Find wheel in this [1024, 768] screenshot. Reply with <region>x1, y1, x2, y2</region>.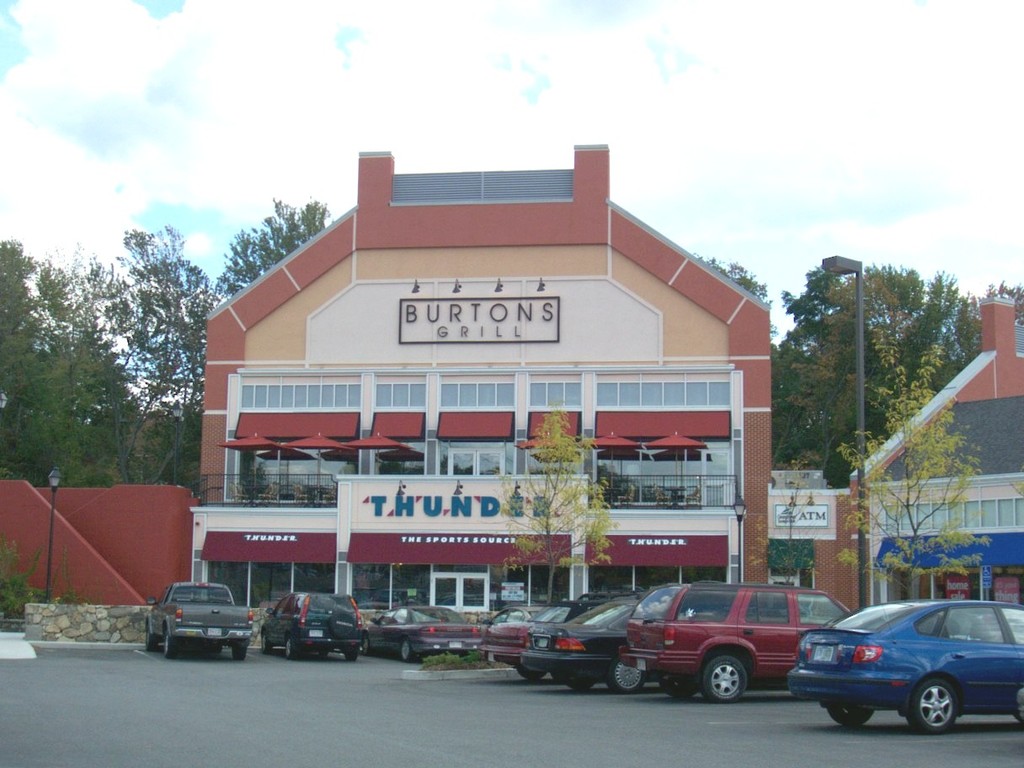
<region>283, 637, 301, 659</region>.
